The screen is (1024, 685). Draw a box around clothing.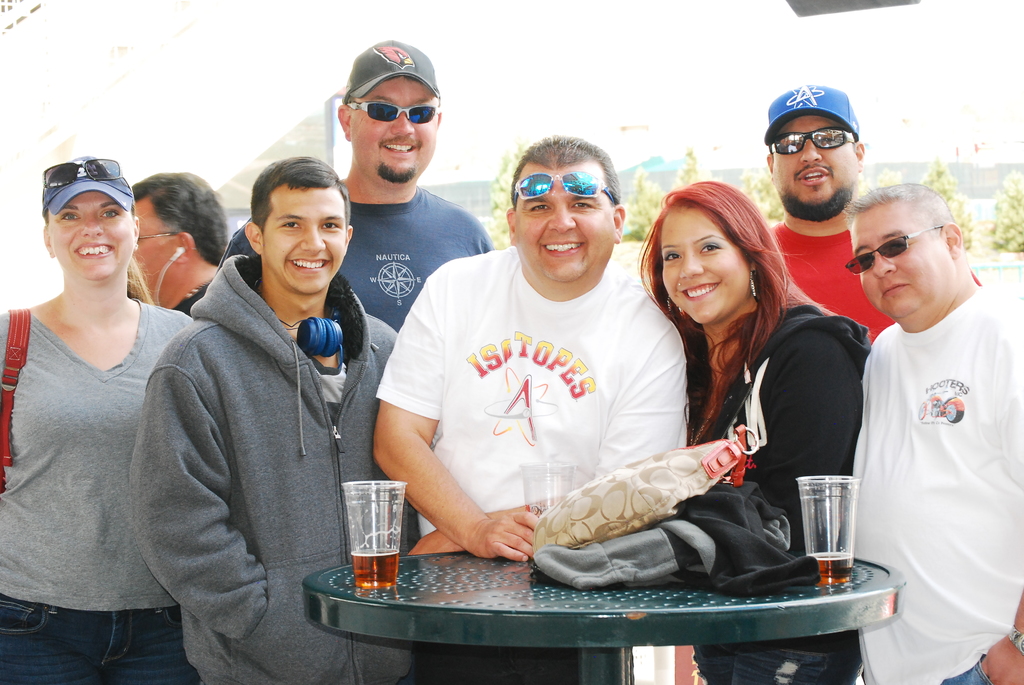
select_region(381, 245, 682, 535).
